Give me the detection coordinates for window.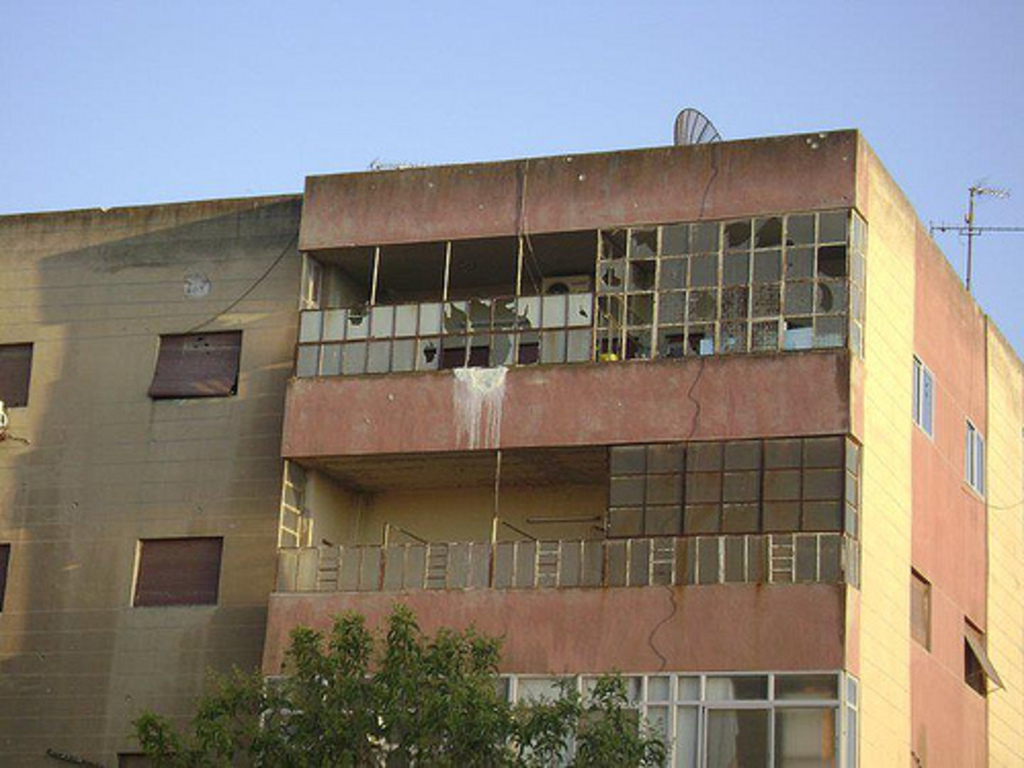
(963,414,989,502).
